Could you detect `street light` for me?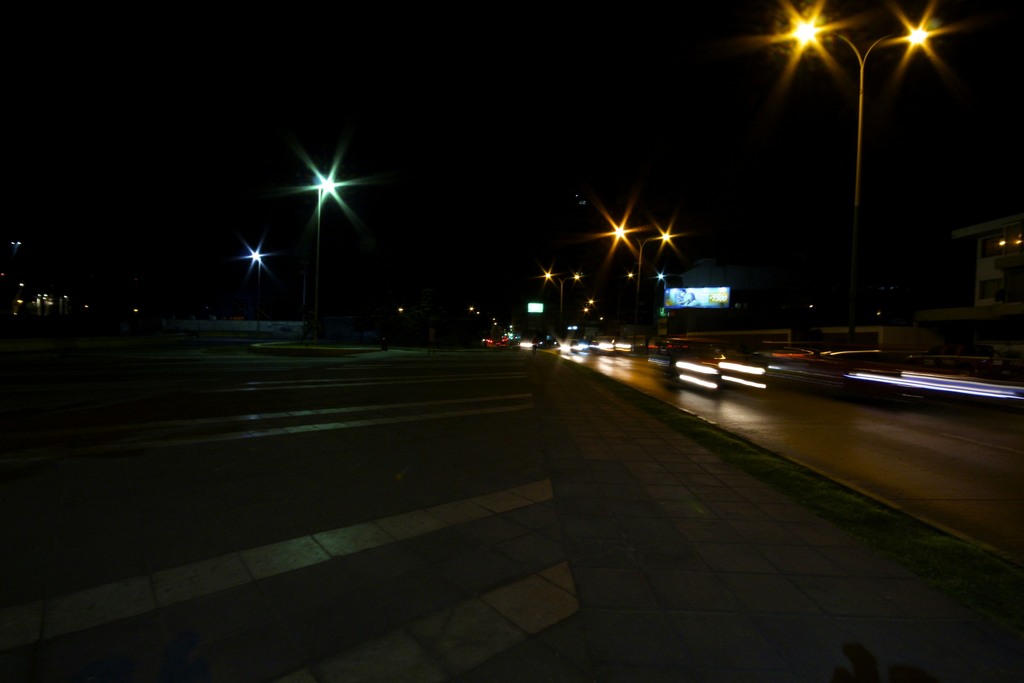
Detection result: (left=301, top=173, right=346, bottom=345).
